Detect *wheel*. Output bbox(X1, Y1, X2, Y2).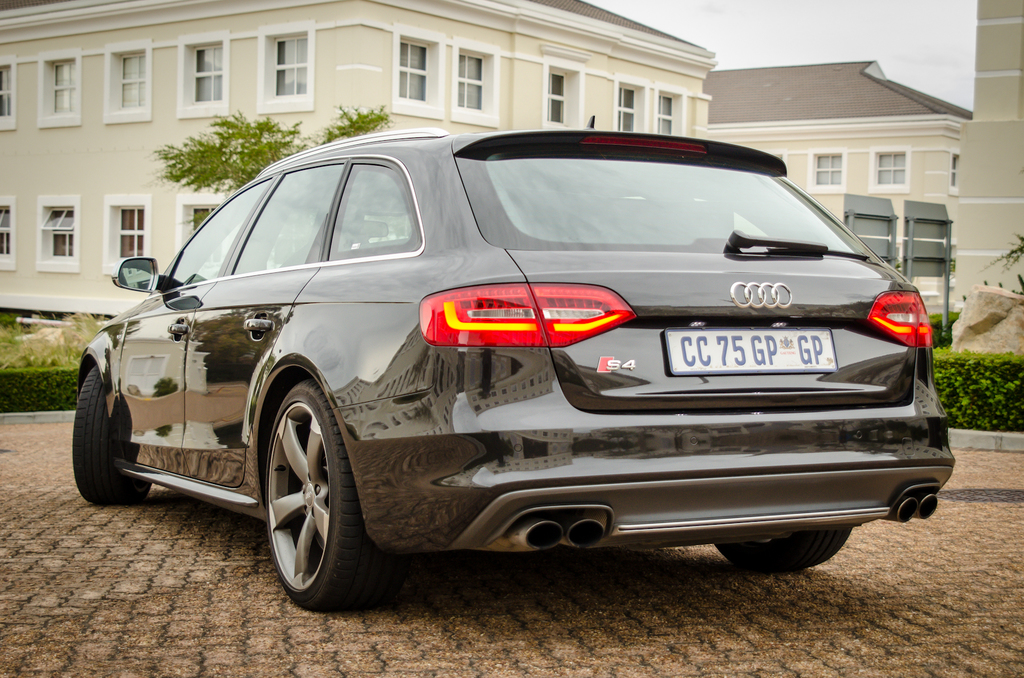
bbox(70, 362, 152, 504).
